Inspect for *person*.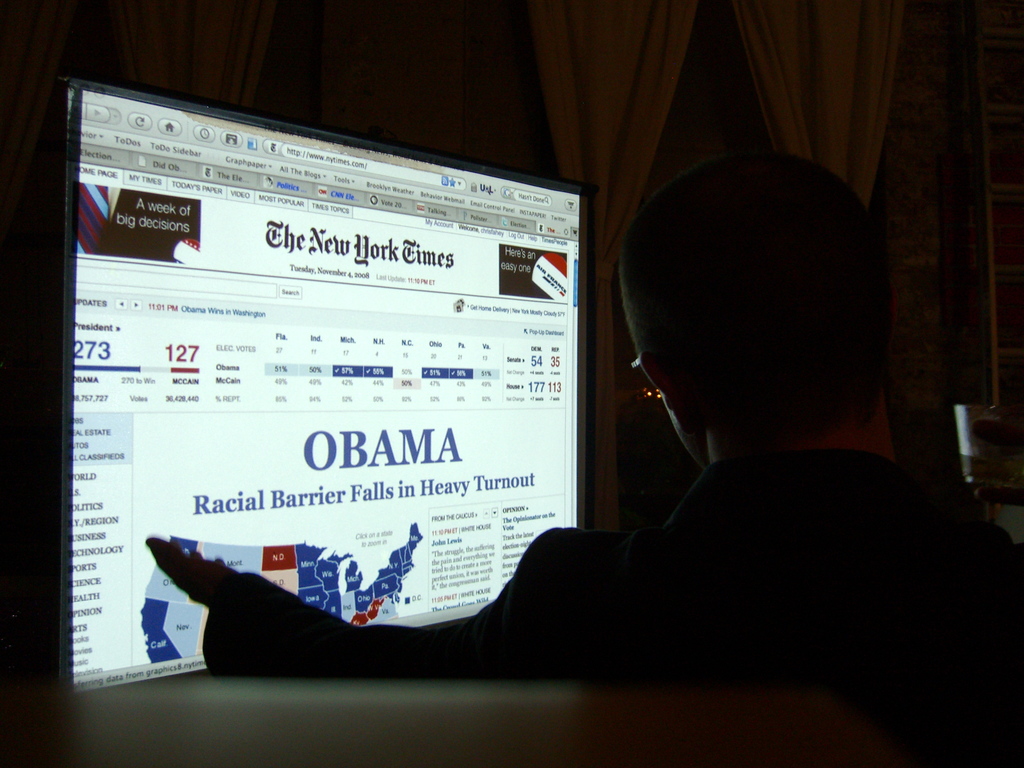
Inspection: x1=147, y1=140, x2=1023, y2=767.
